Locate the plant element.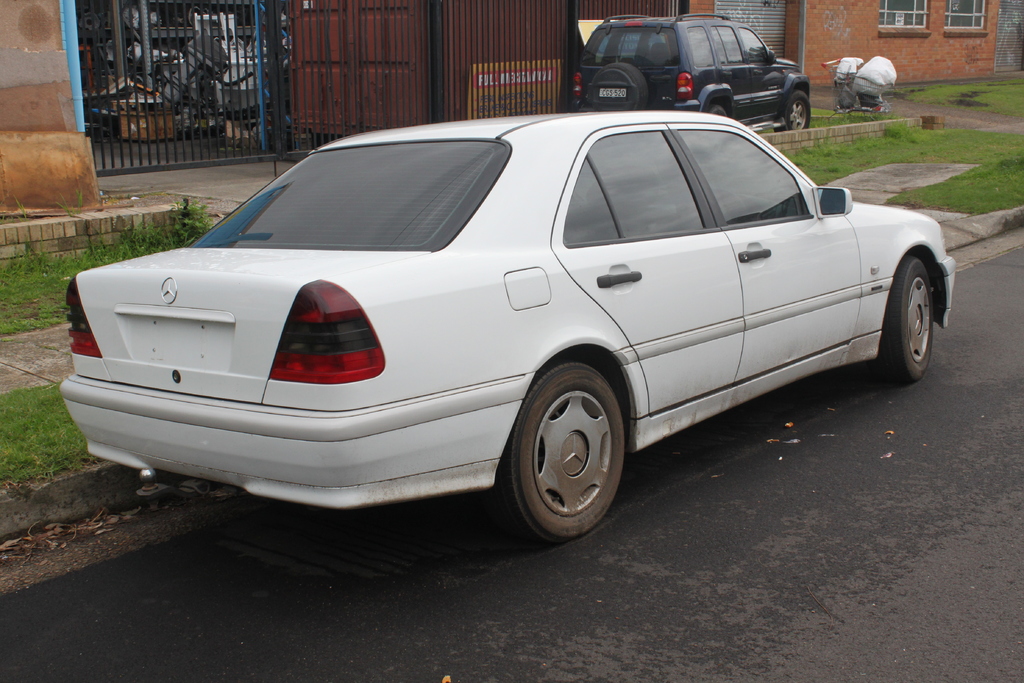
Element bbox: BBox(0, 371, 85, 483).
